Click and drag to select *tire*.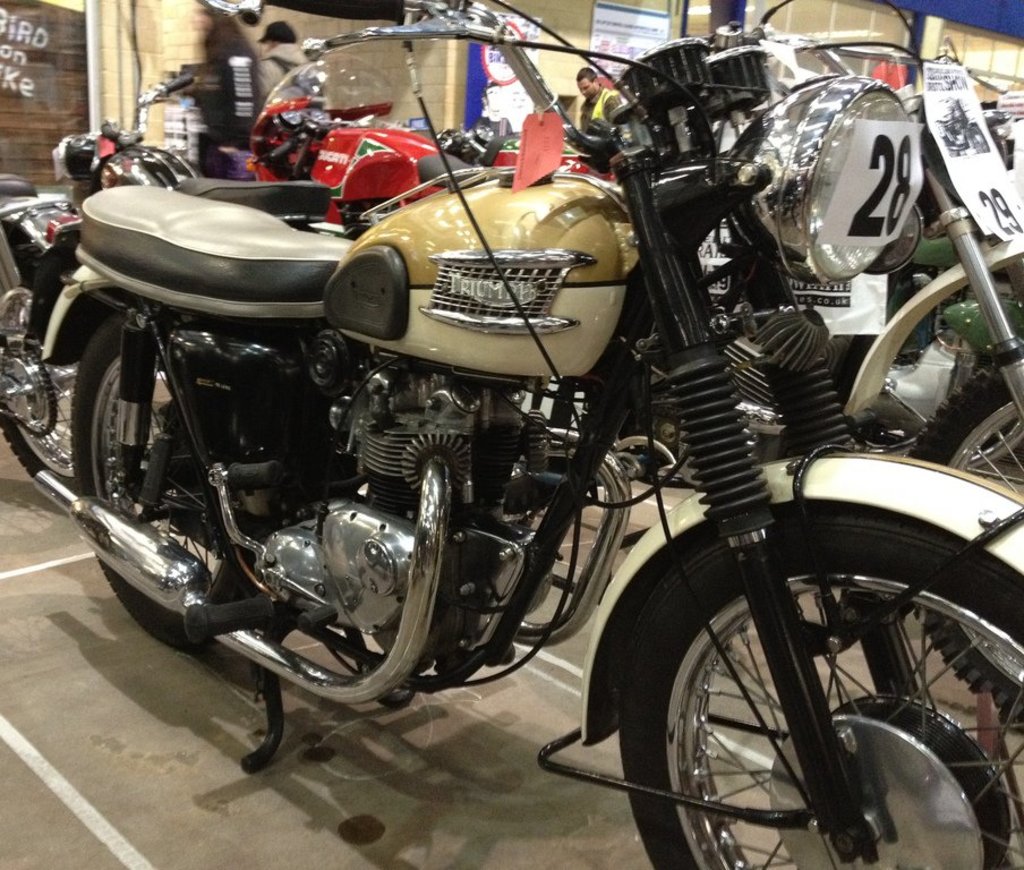
Selection: box(0, 267, 68, 487).
